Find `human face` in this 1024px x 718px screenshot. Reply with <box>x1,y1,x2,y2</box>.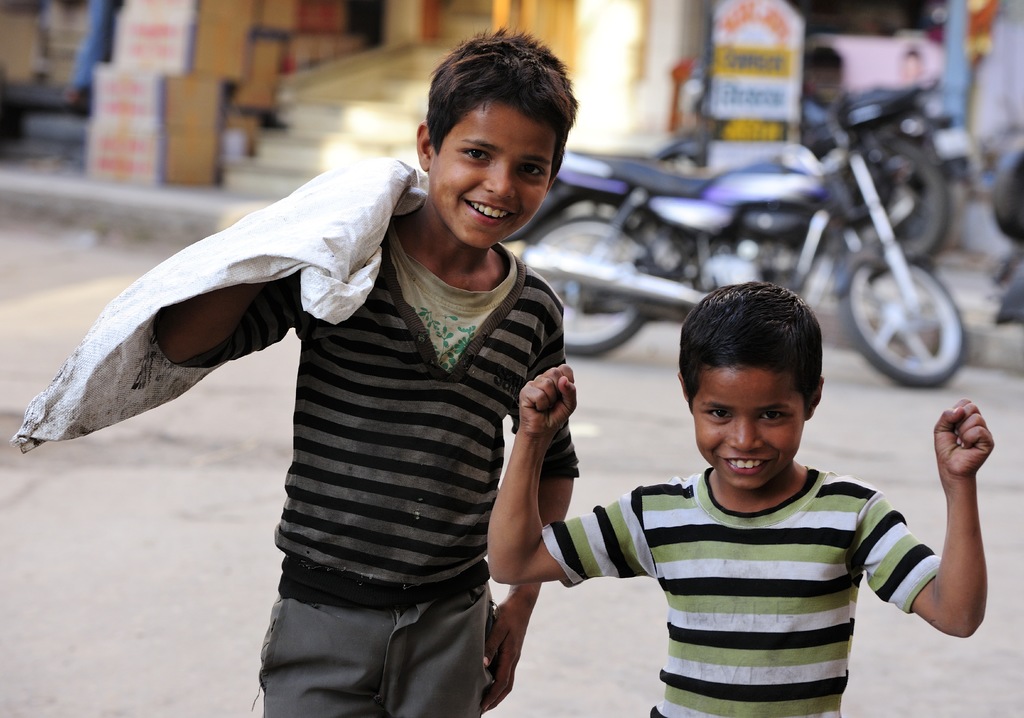
<box>426,96,557,248</box>.
